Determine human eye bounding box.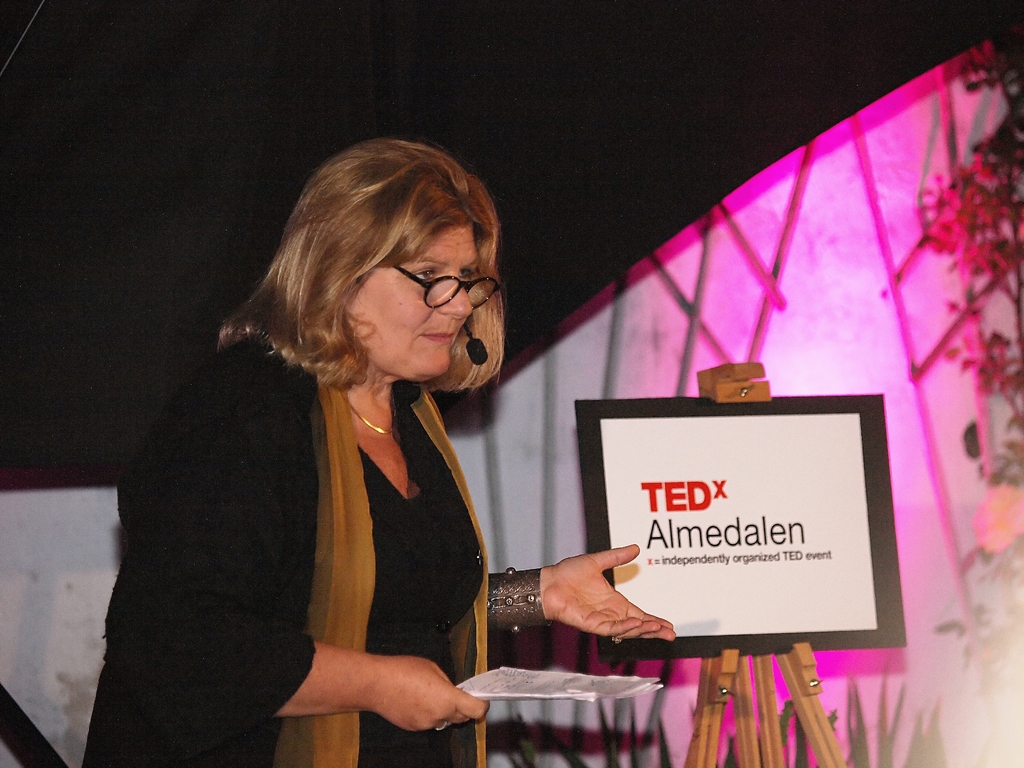
Determined: 408, 266, 445, 285.
